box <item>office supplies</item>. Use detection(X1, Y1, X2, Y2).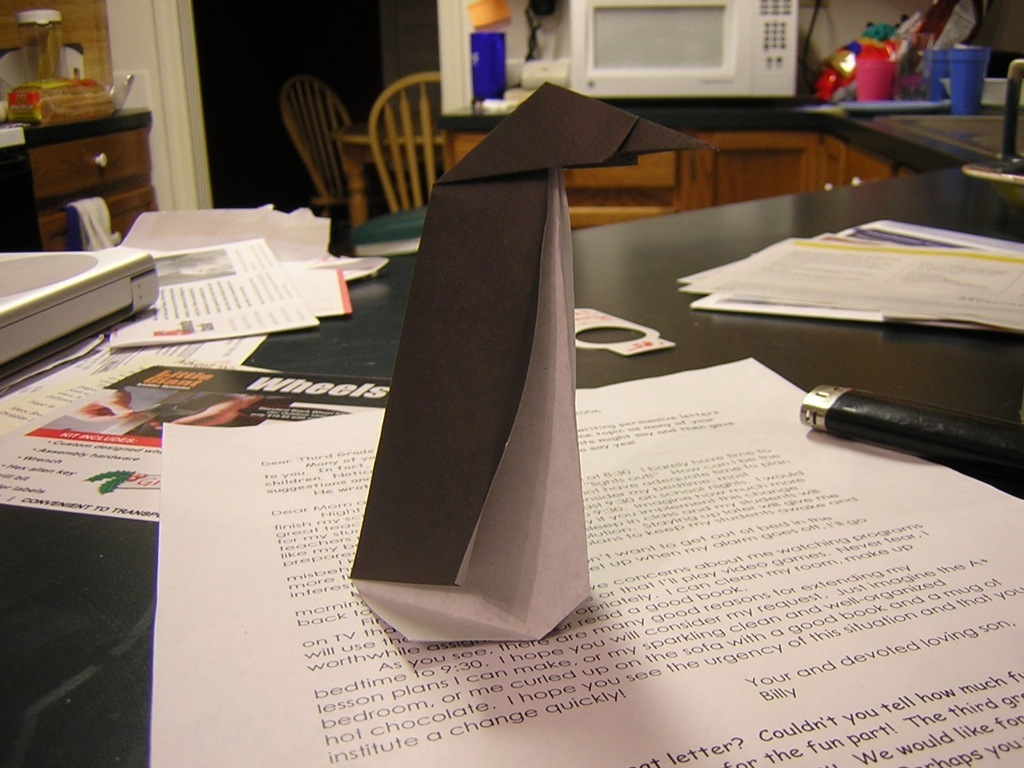
detection(285, 62, 371, 213).
